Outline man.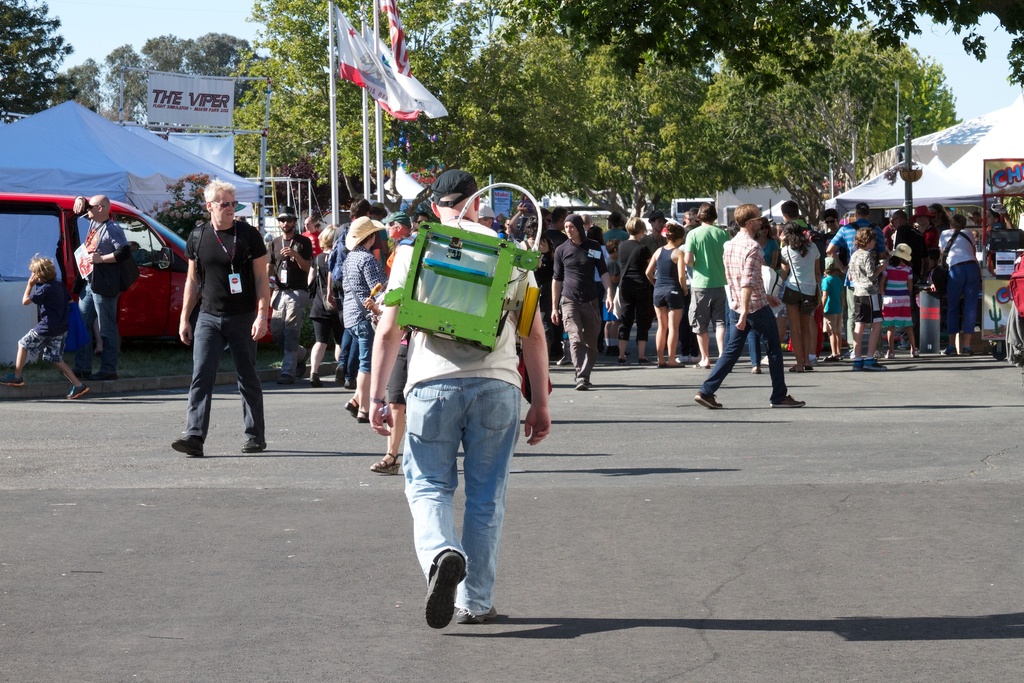
Outline: bbox=(503, 213, 512, 233).
